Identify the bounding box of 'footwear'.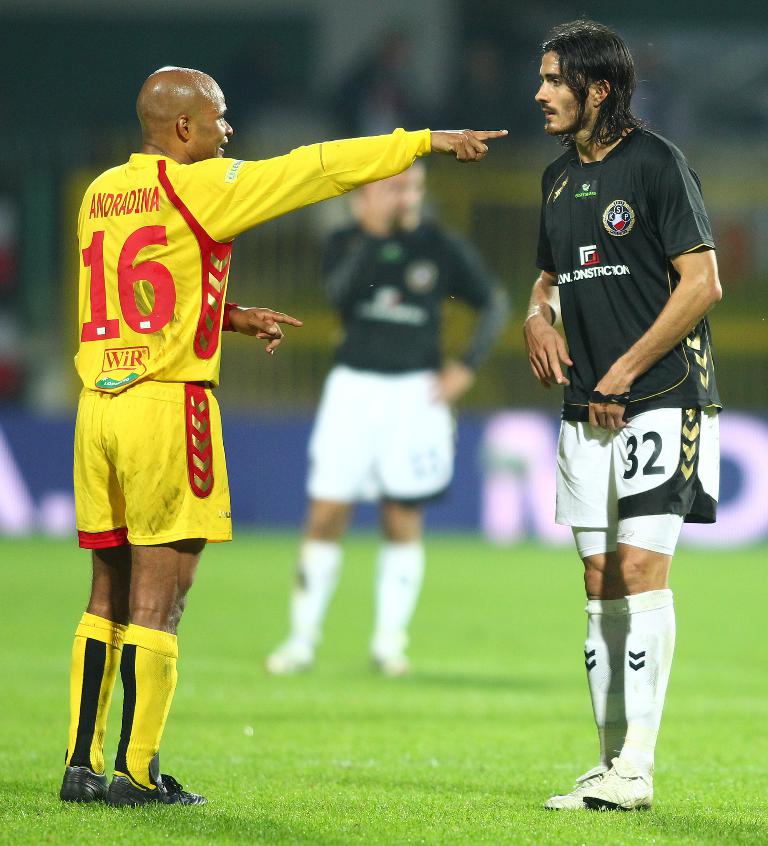
{"x1": 109, "y1": 784, "x2": 208, "y2": 807}.
